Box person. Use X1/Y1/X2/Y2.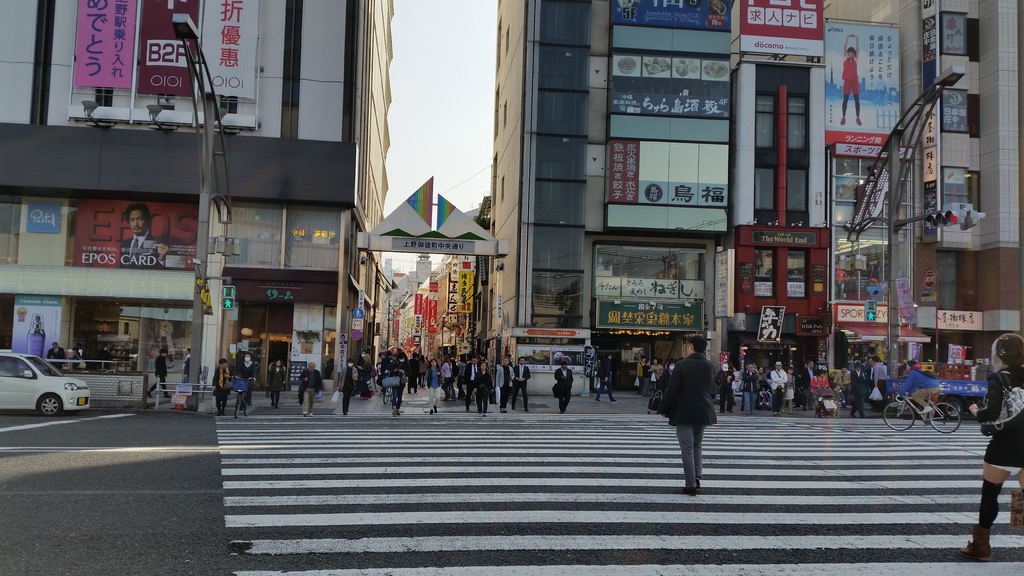
839/41/861/128.
